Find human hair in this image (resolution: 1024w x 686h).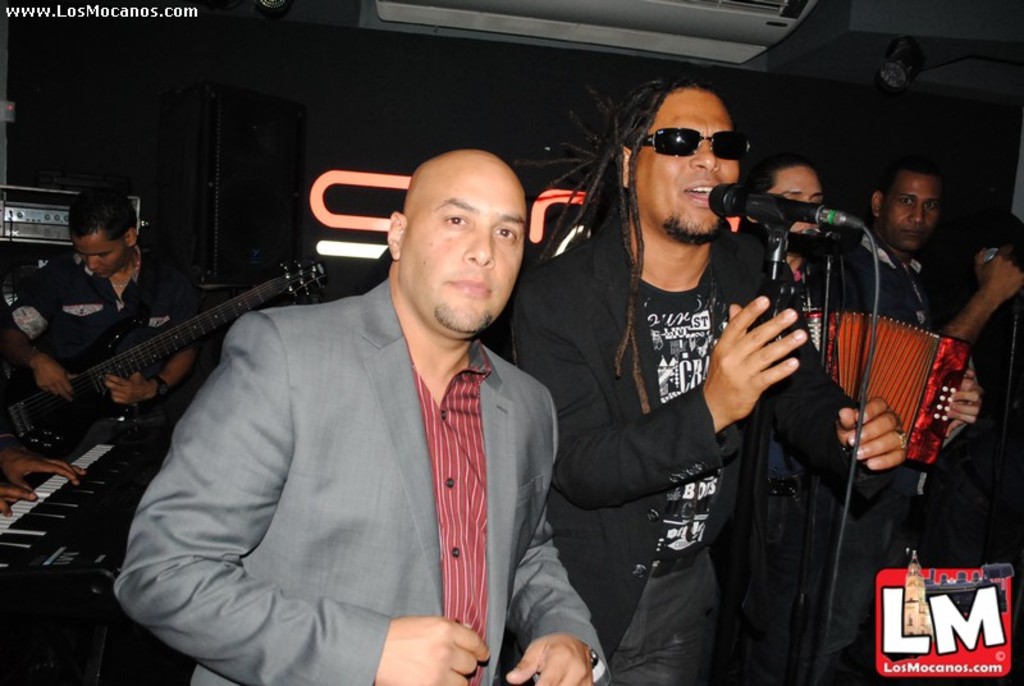
Rect(748, 156, 814, 192).
